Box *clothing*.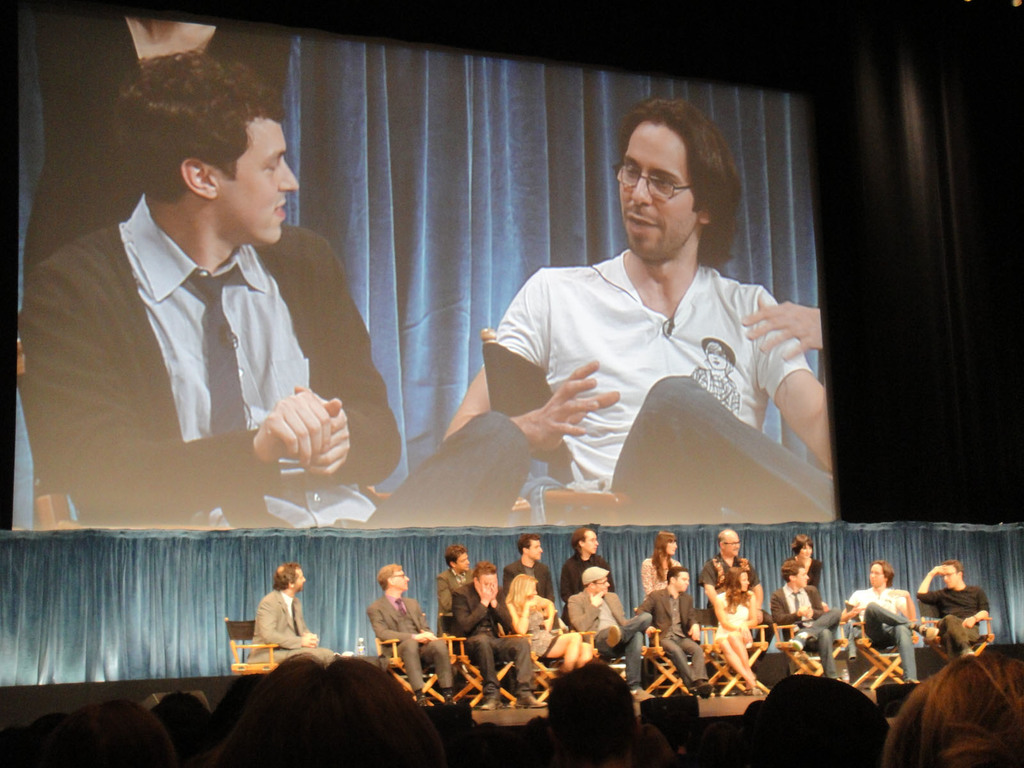
bbox=[640, 552, 678, 587].
